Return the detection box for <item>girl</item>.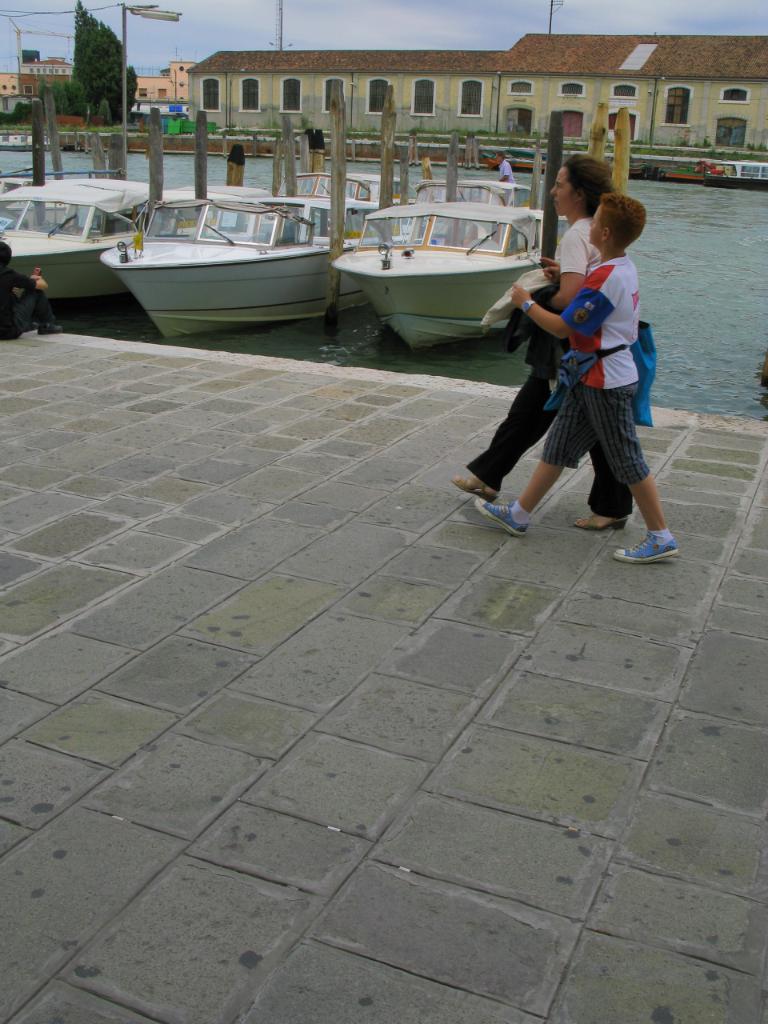
(450,157,638,531).
